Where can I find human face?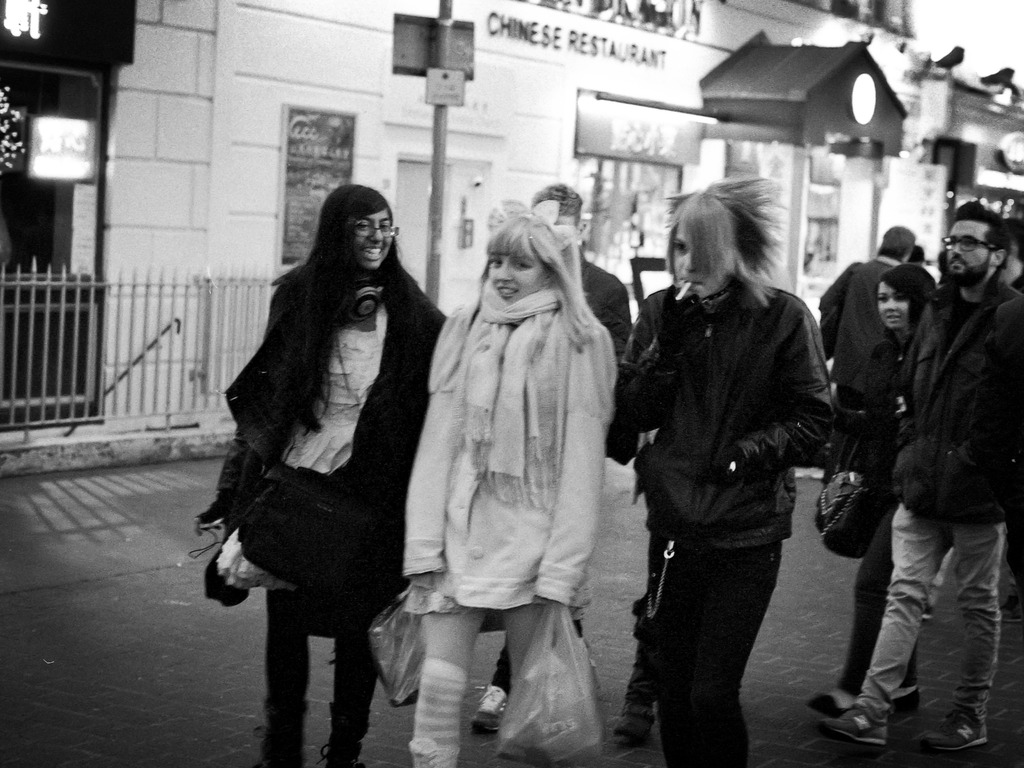
You can find it at {"left": 878, "top": 281, "right": 908, "bottom": 327}.
